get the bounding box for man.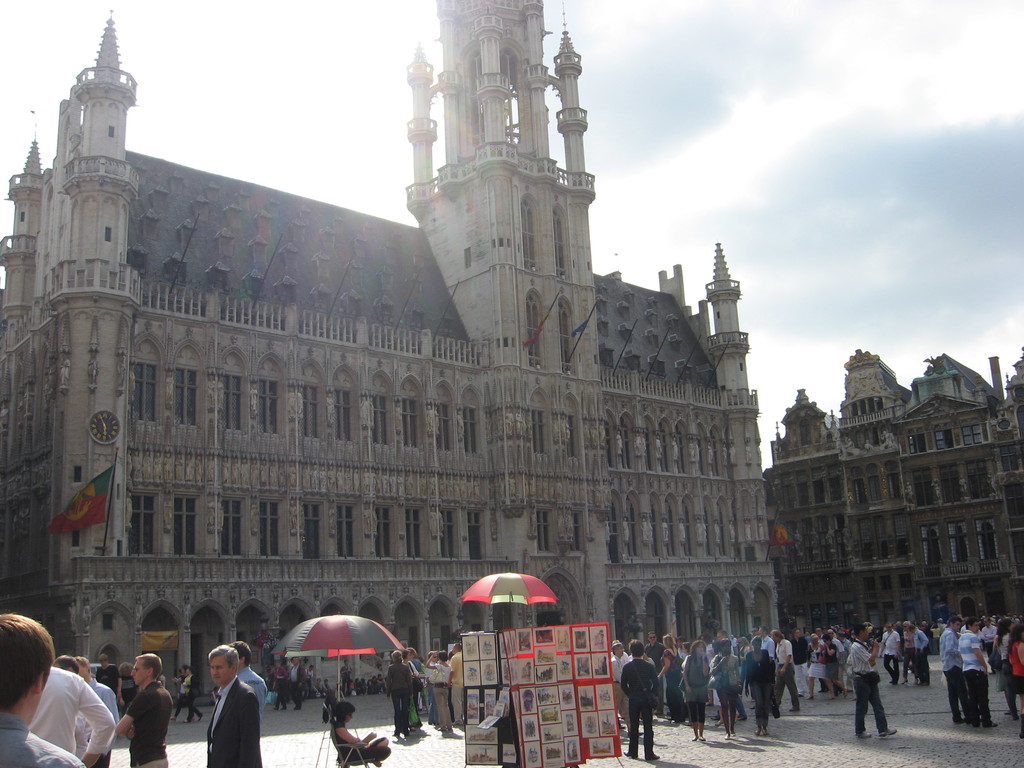
detection(937, 616, 968, 725).
